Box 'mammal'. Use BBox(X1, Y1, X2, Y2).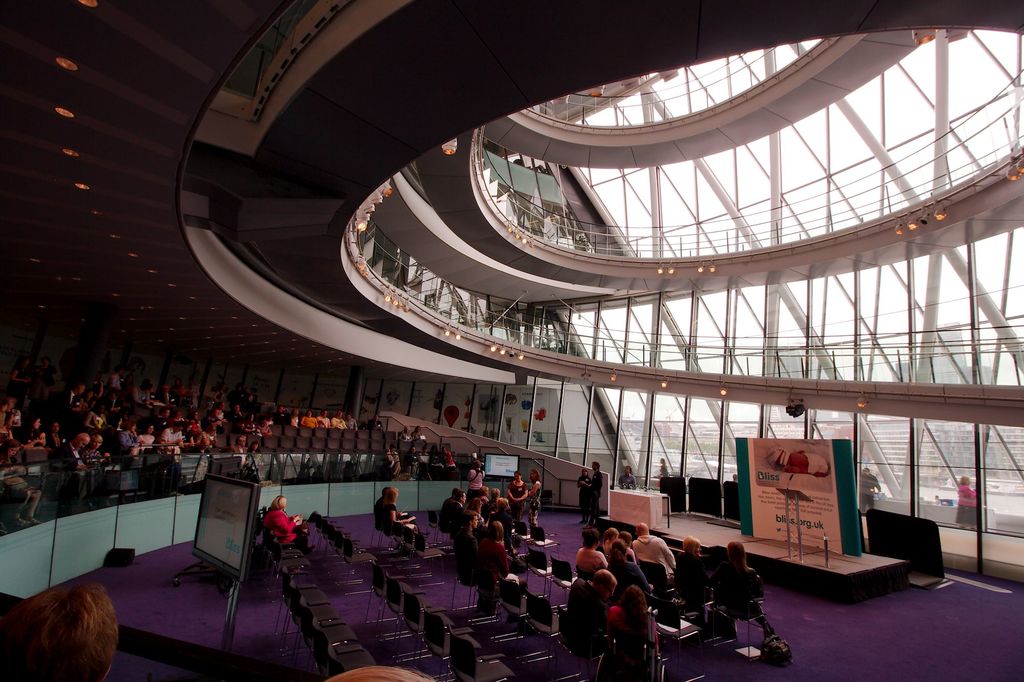
BBox(607, 580, 660, 659).
